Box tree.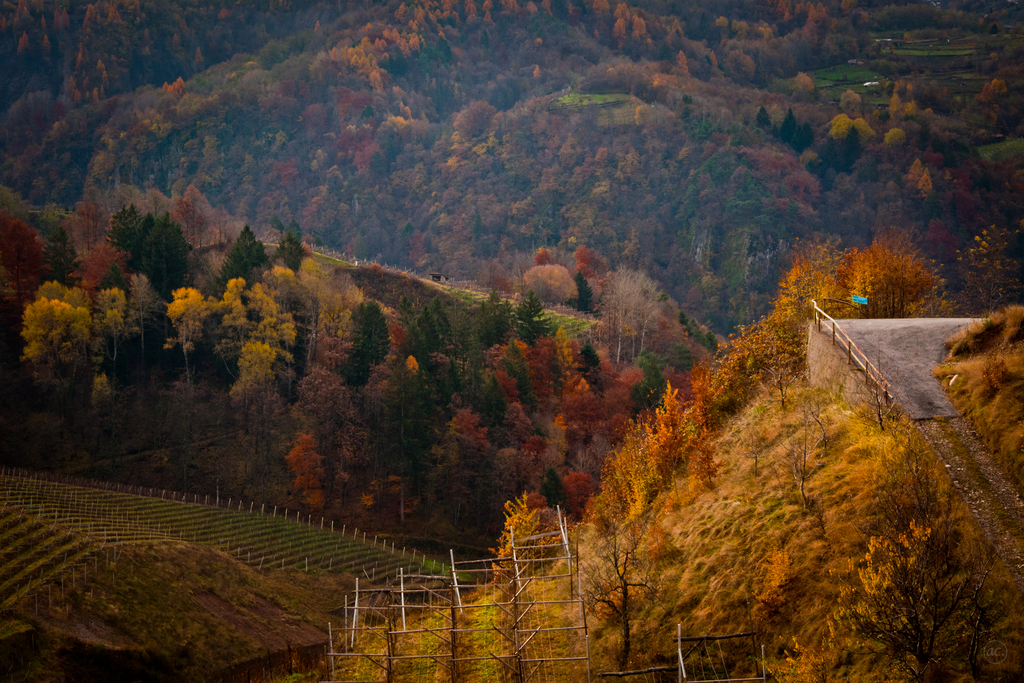
(108,202,149,264).
